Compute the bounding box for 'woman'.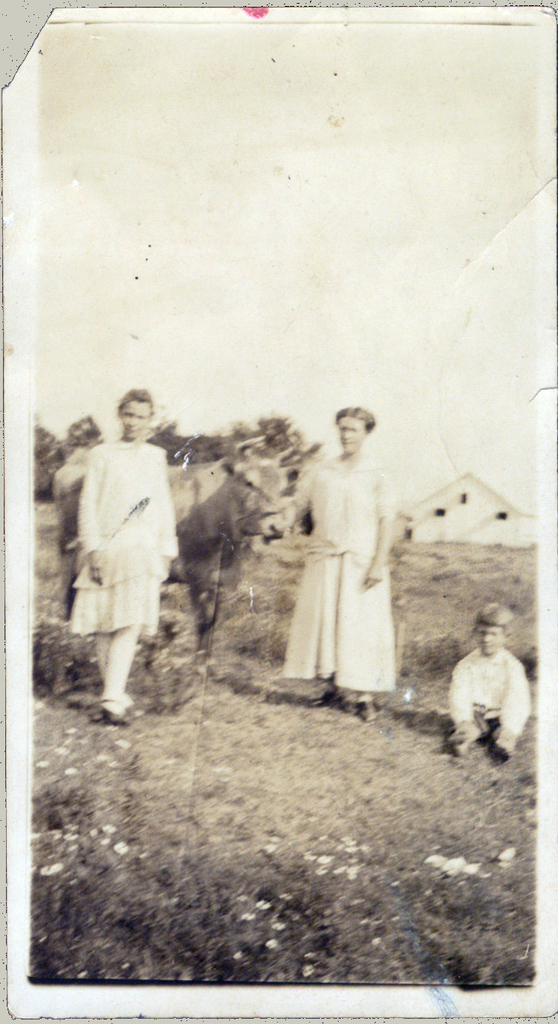
box=[70, 388, 183, 723].
